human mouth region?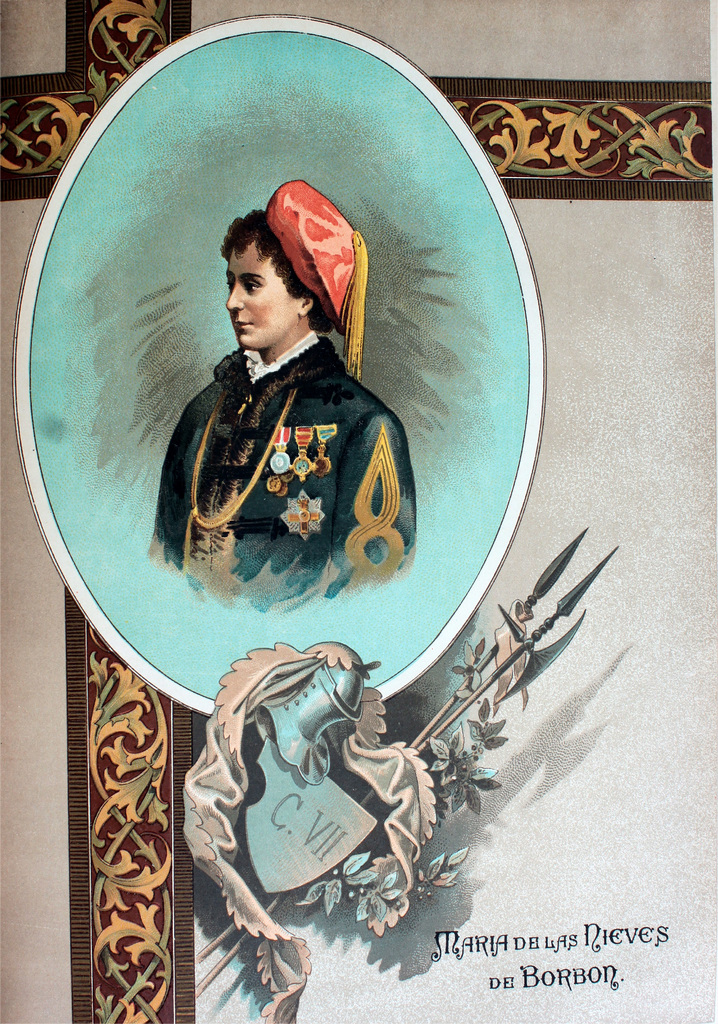
232, 319, 254, 330
